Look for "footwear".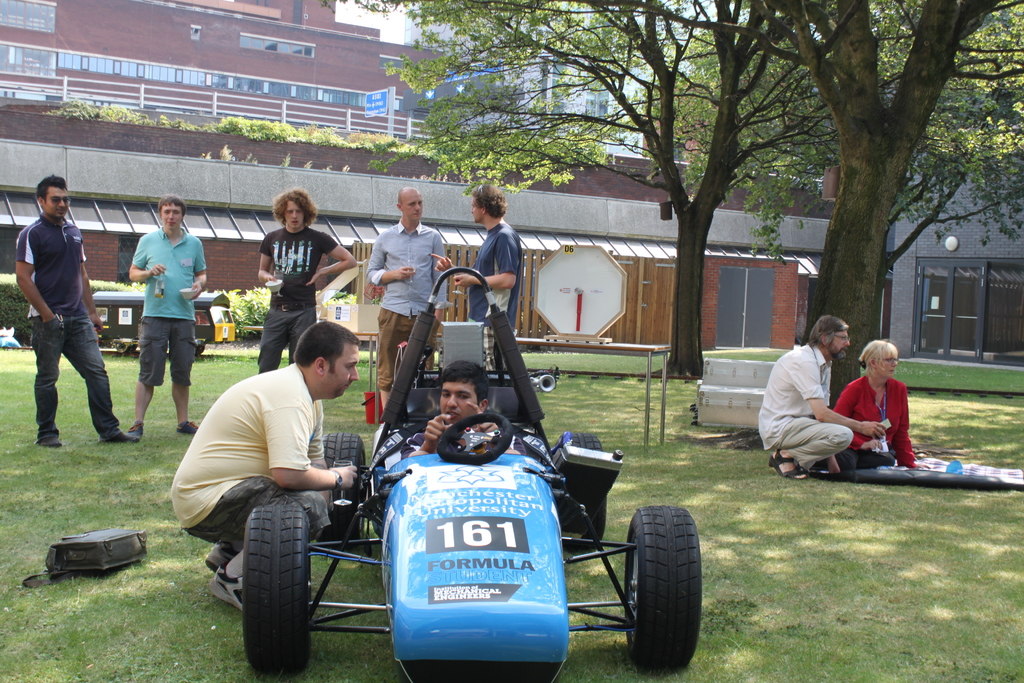
Found: box=[105, 428, 132, 449].
